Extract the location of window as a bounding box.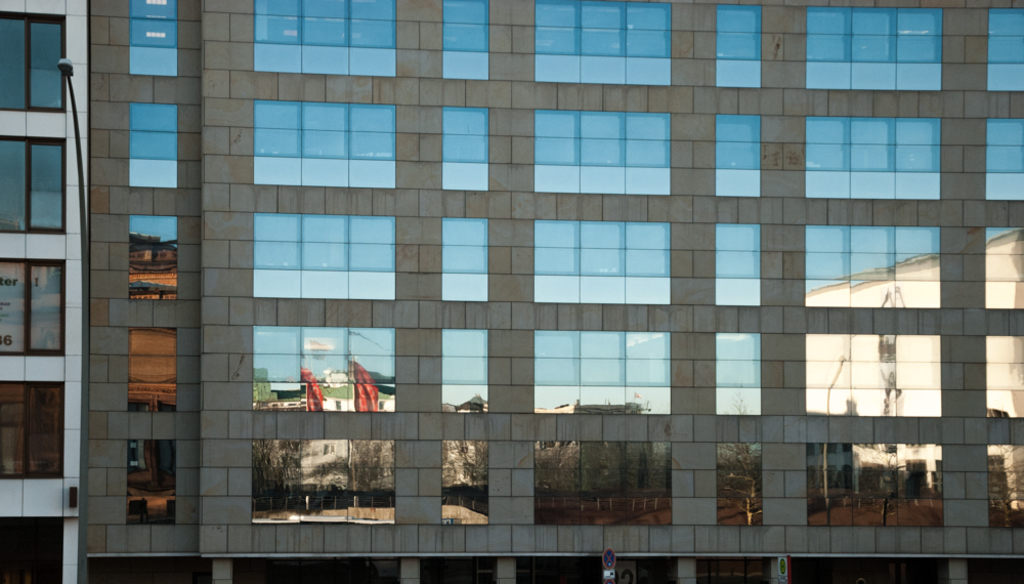
{"left": 715, "top": 0, "right": 765, "bottom": 88}.
